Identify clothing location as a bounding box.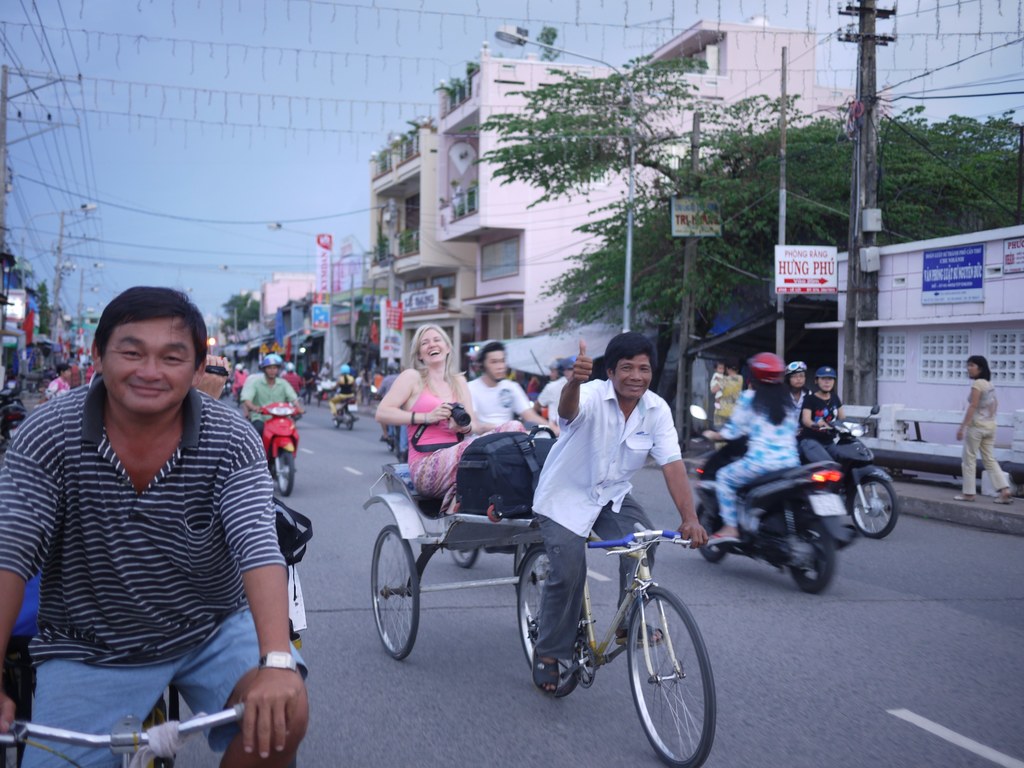
bbox(959, 378, 1006, 492).
